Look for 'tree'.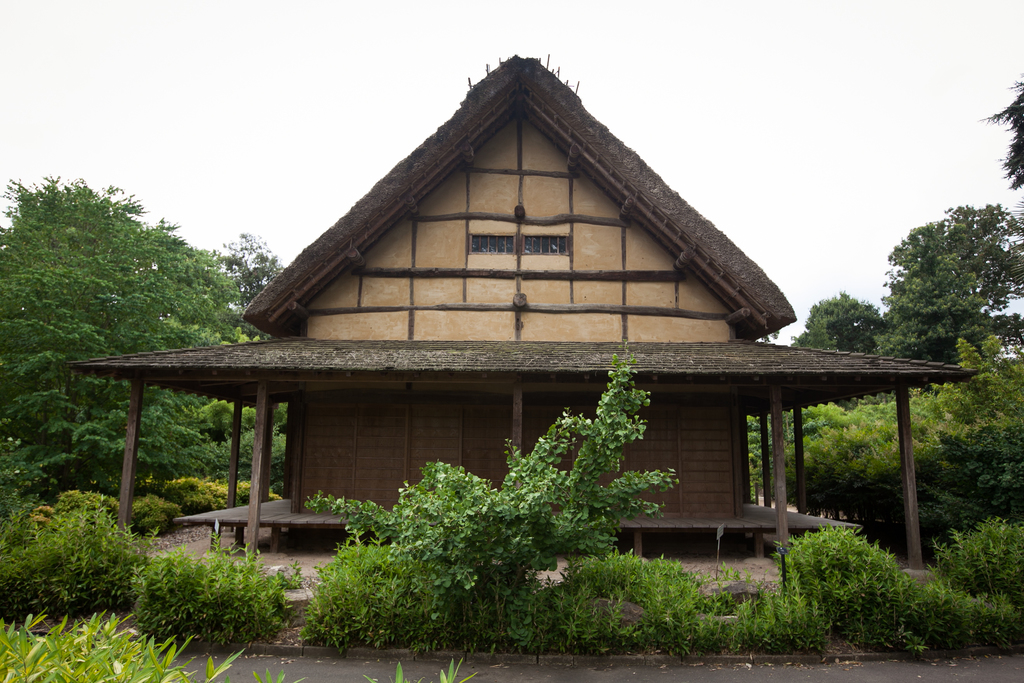
Found: box=[973, 76, 1023, 194].
